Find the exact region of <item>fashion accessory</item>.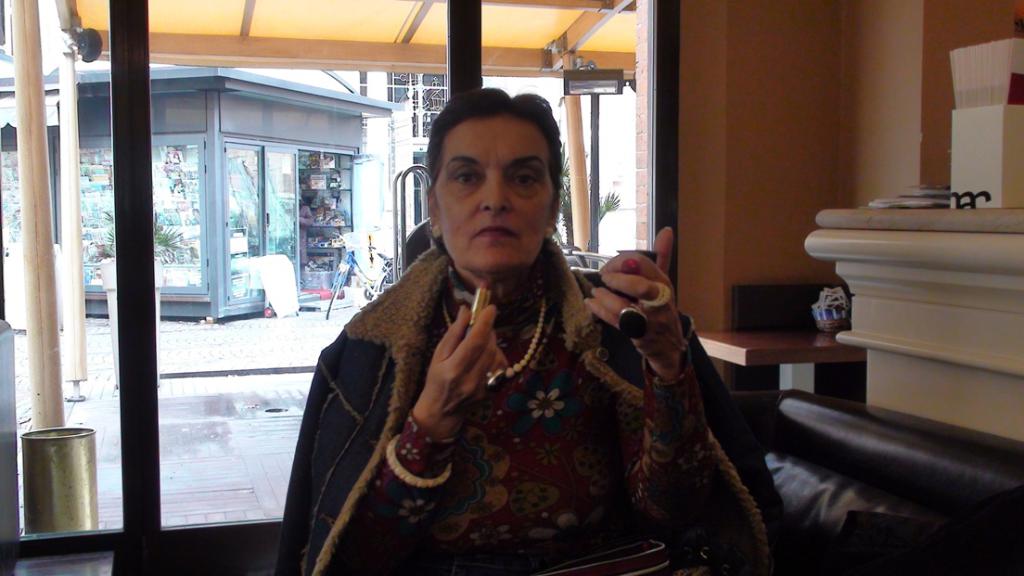
Exact region: rect(488, 367, 515, 385).
